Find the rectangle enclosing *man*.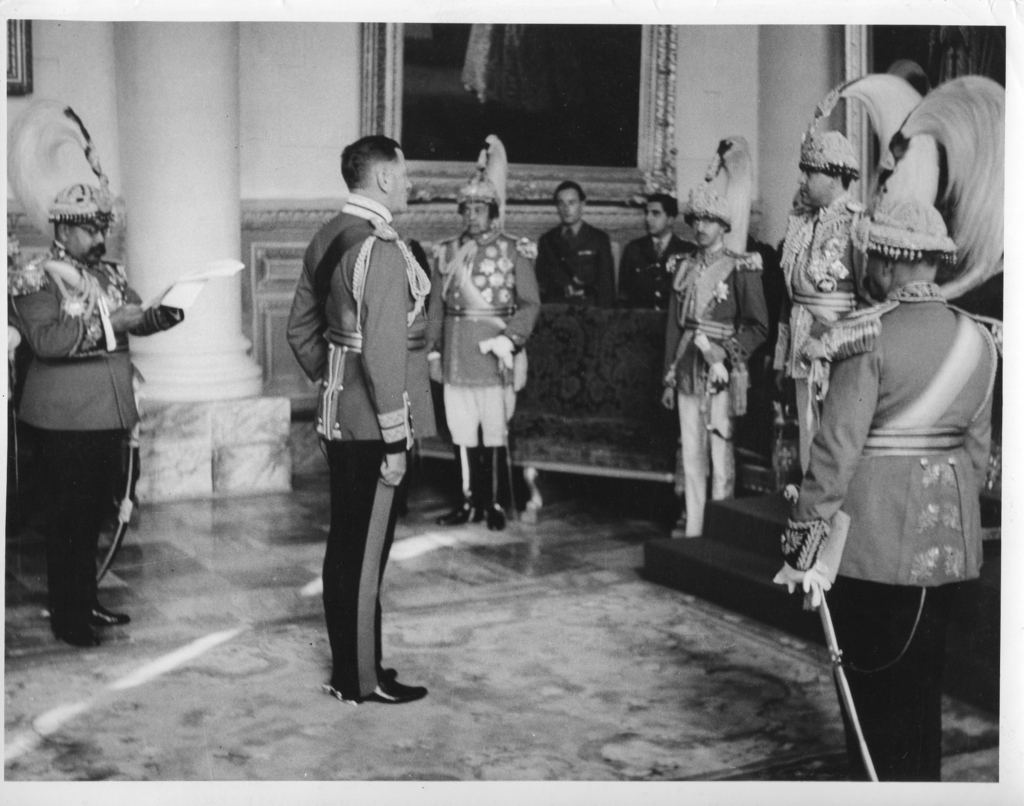
BBox(421, 131, 543, 531).
